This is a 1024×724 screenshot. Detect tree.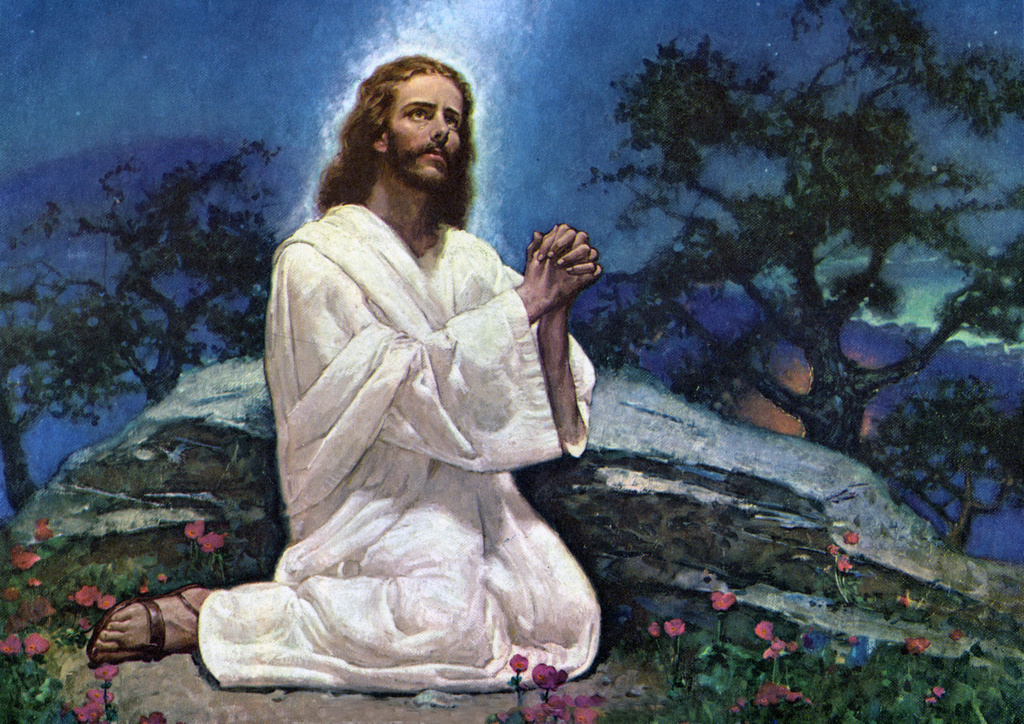
pyautogui.locateOnScreen(578, 0, 1021, 464).
